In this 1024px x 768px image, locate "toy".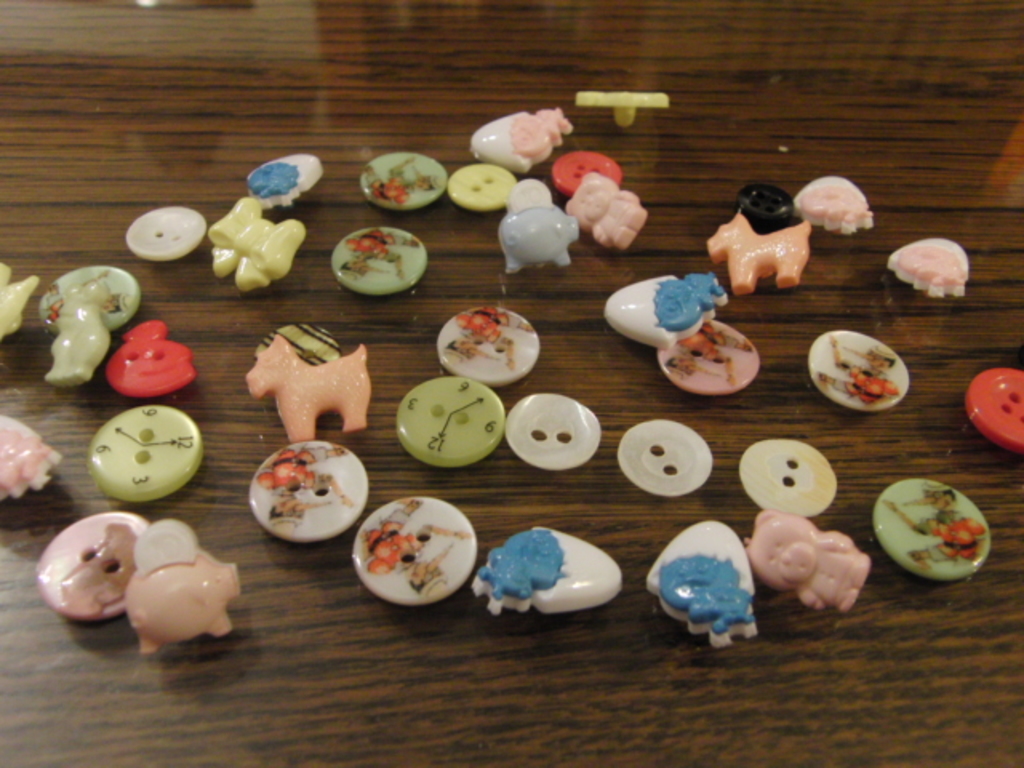
Bounding box: Rect(576, 93, 667, 130).
